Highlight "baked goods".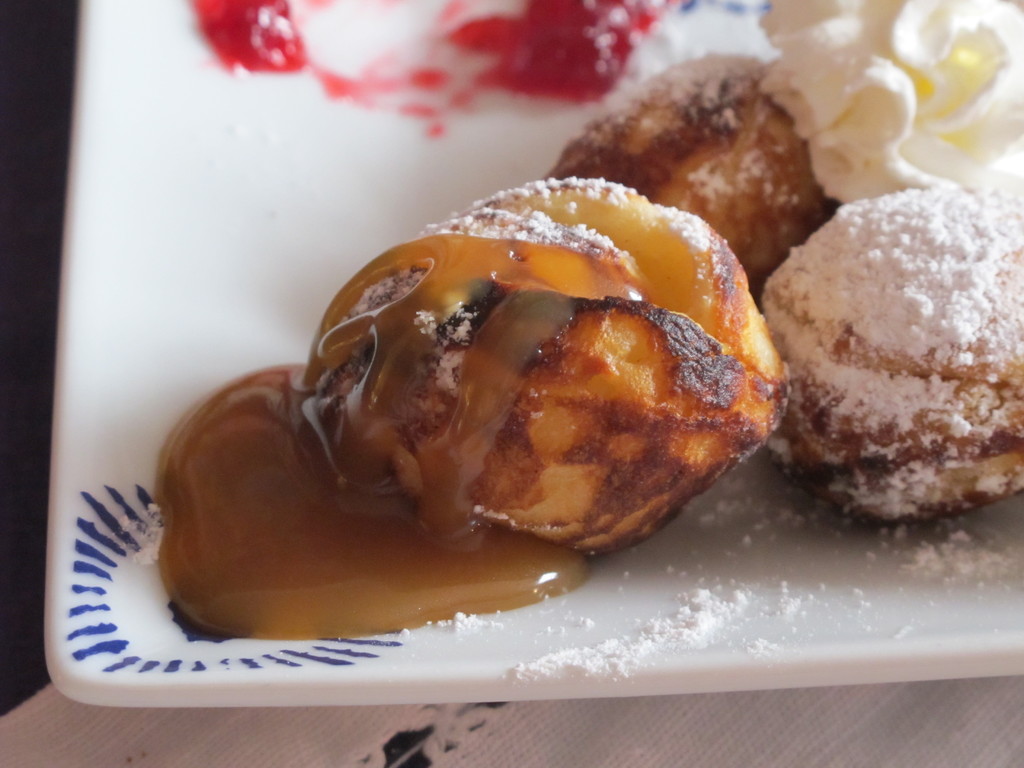
Highlighted region: Rect(757, 188, 1023, 525).
